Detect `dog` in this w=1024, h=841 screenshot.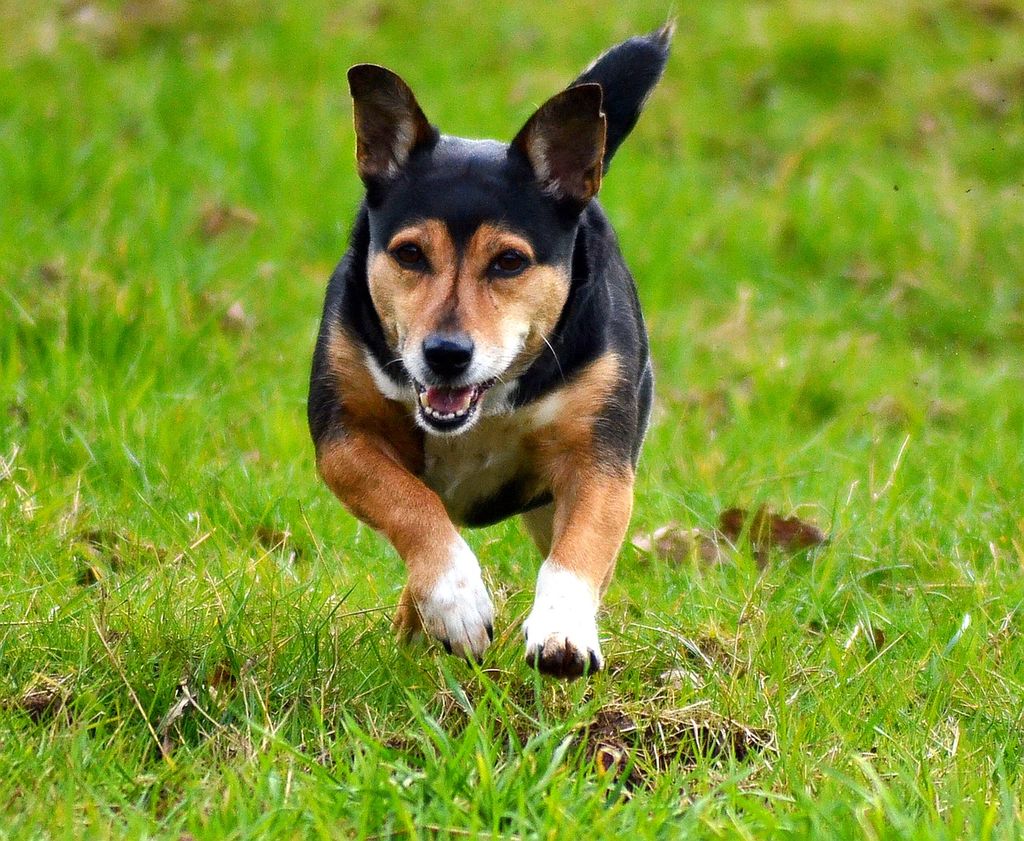
Detection: Rect(307, 8, 679, 684).
